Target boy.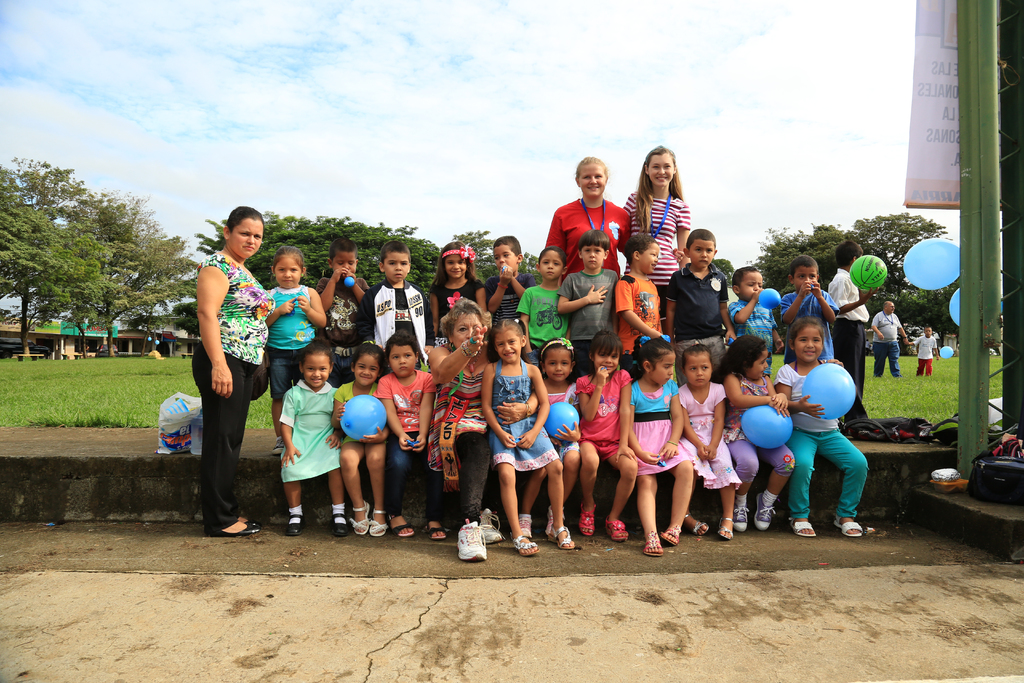
Target region: BBox(728, 265, 786, 377).
